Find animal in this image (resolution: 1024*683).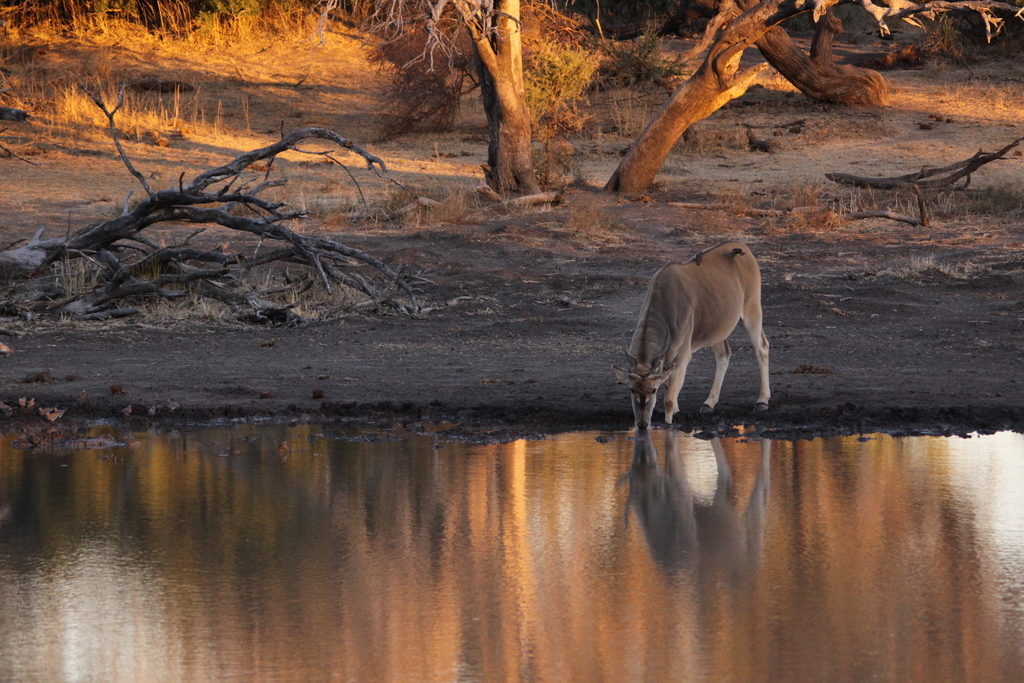
[left=612, top=240, right=772, bottom=431].
